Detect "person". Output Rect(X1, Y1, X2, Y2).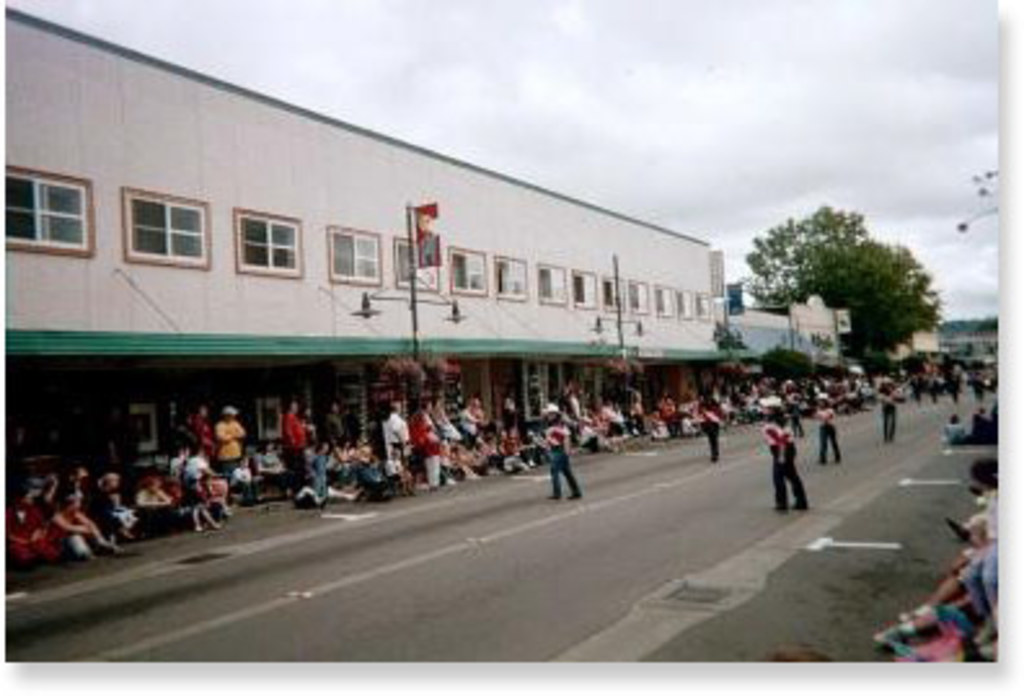
Rect(758, 393, 812, 515).
